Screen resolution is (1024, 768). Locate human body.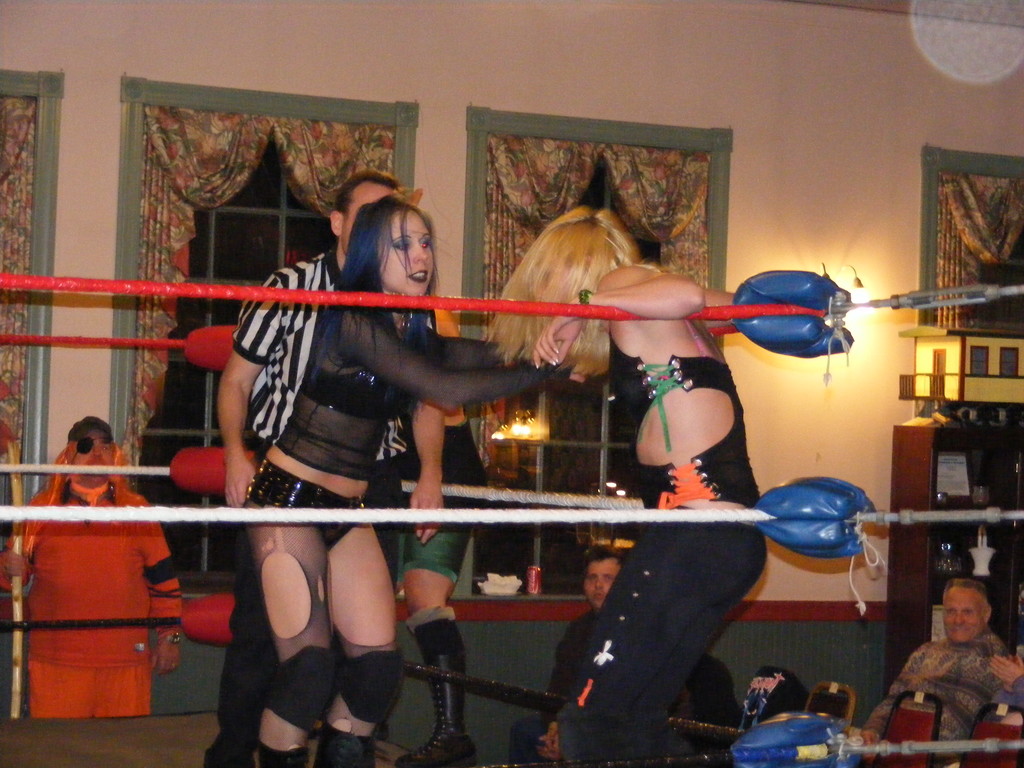
484, 204, 773, 755.
